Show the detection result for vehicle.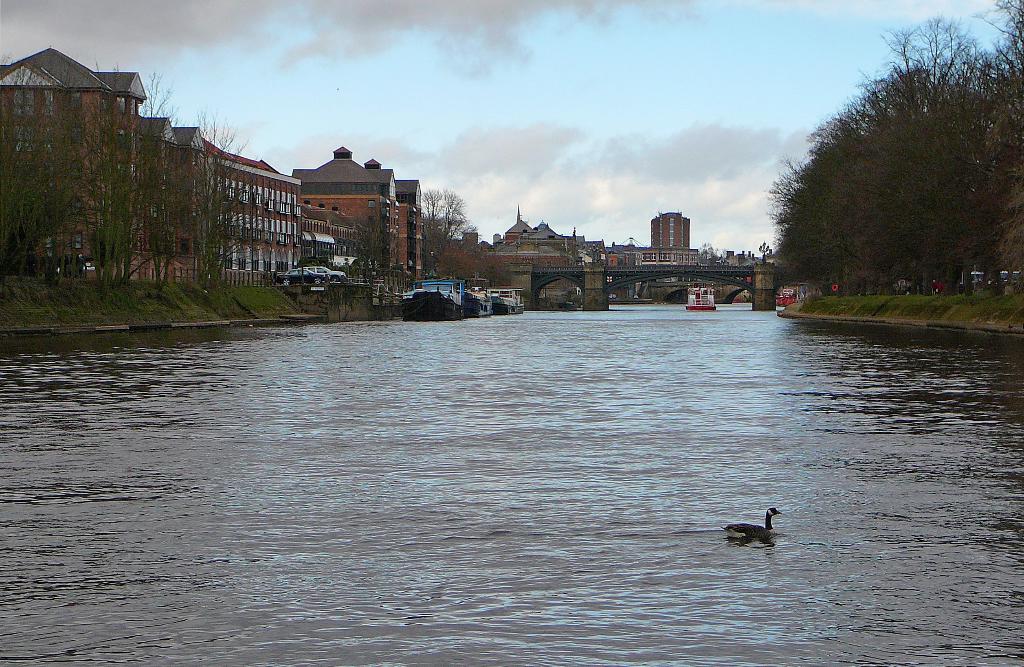
Rect(467, 288, 493, 314).
